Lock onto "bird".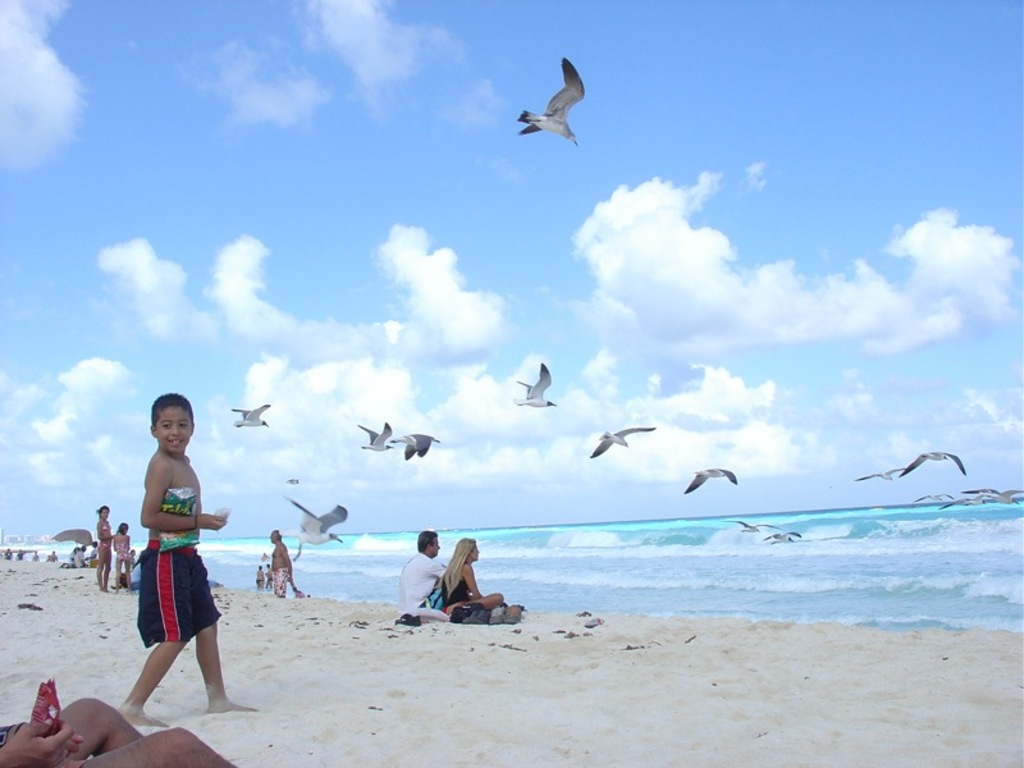
Locked: [x1=515, y1=358, x2=554, y2=408].
